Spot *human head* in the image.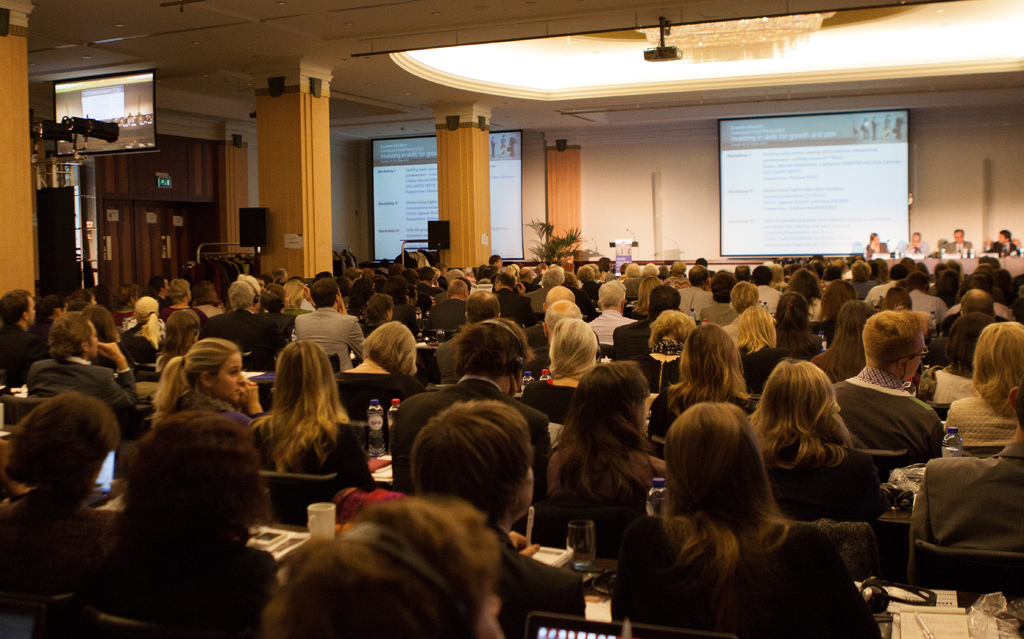
*human head* found at 822:263:842:280.
